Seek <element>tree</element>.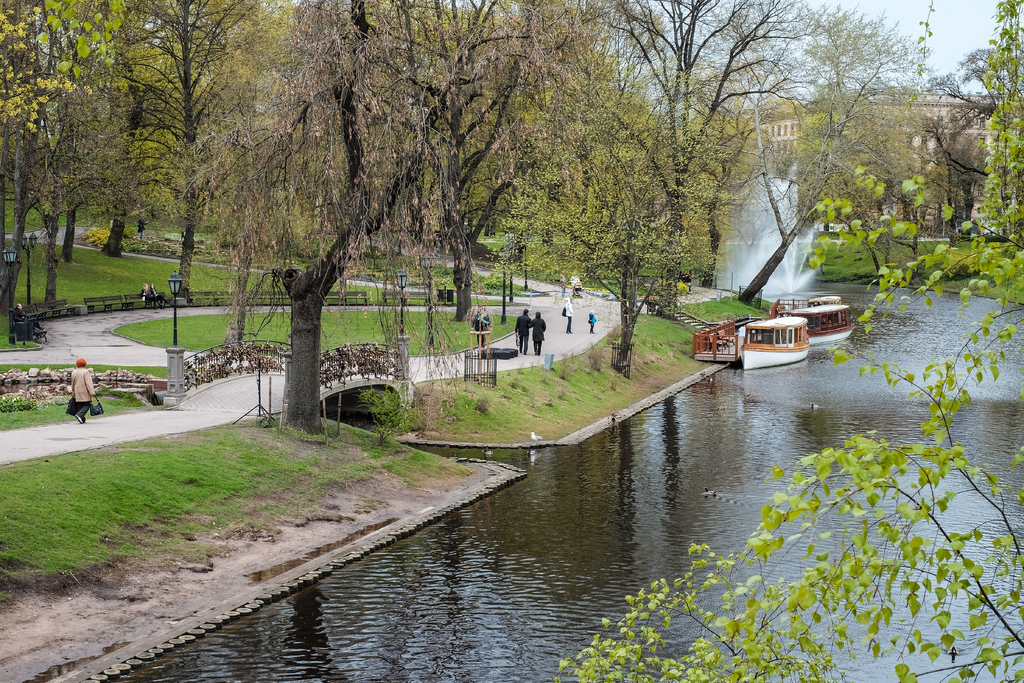
box=[143, 23, 649, 361].
